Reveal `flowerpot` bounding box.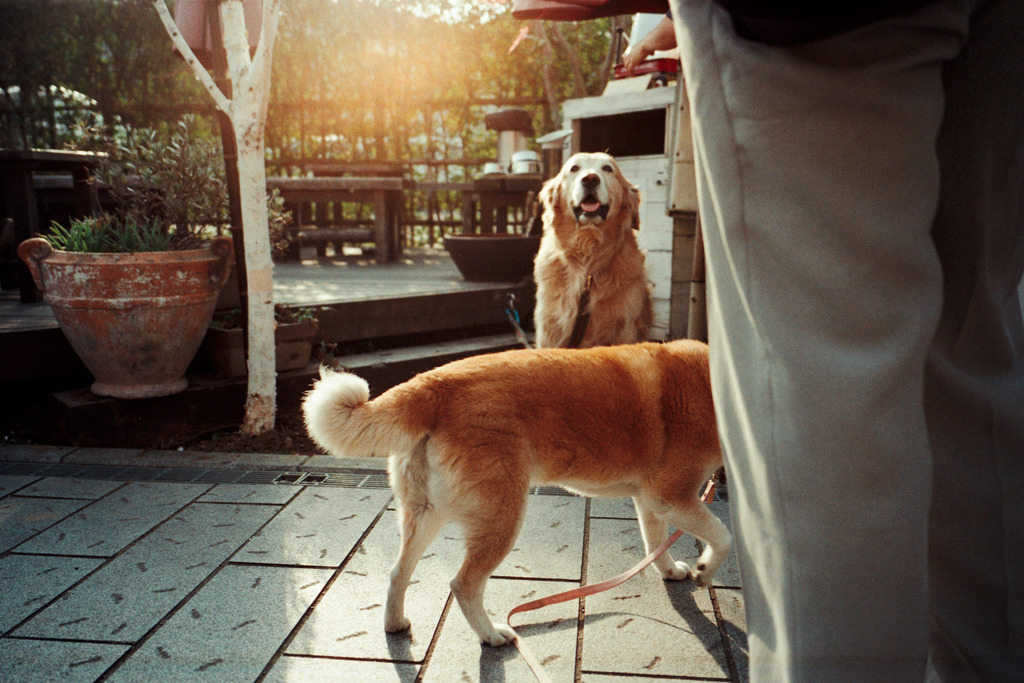
Revealed: [30,250,219,388].
